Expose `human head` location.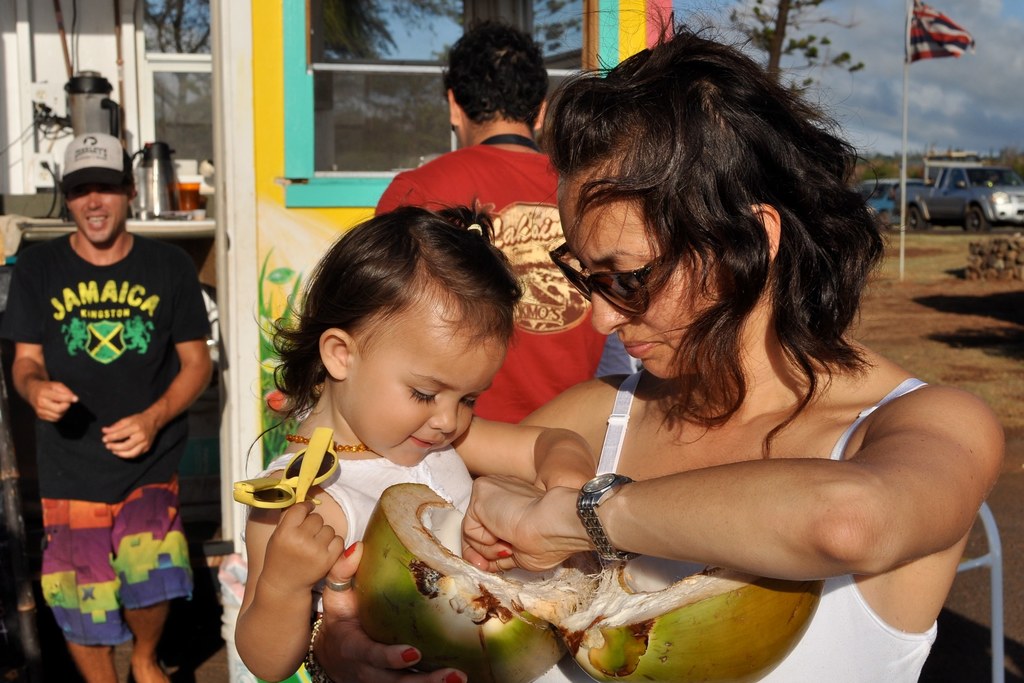
Exposed at x1=554, y1=35, x2=839, y2=380.
